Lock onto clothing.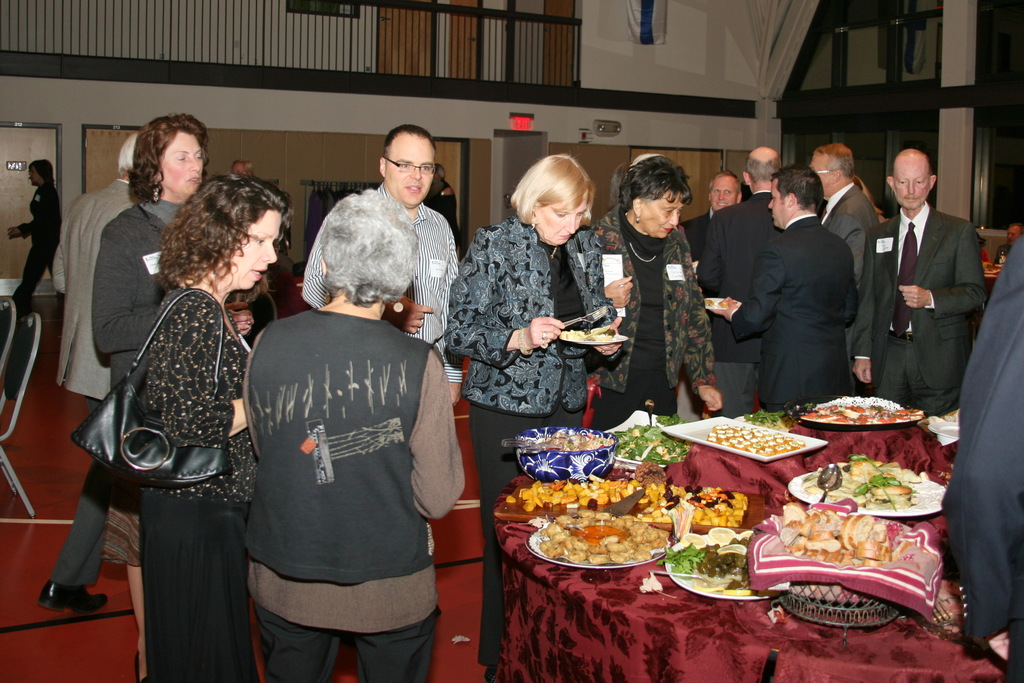
Locked: (221, 271, 470, 668).
